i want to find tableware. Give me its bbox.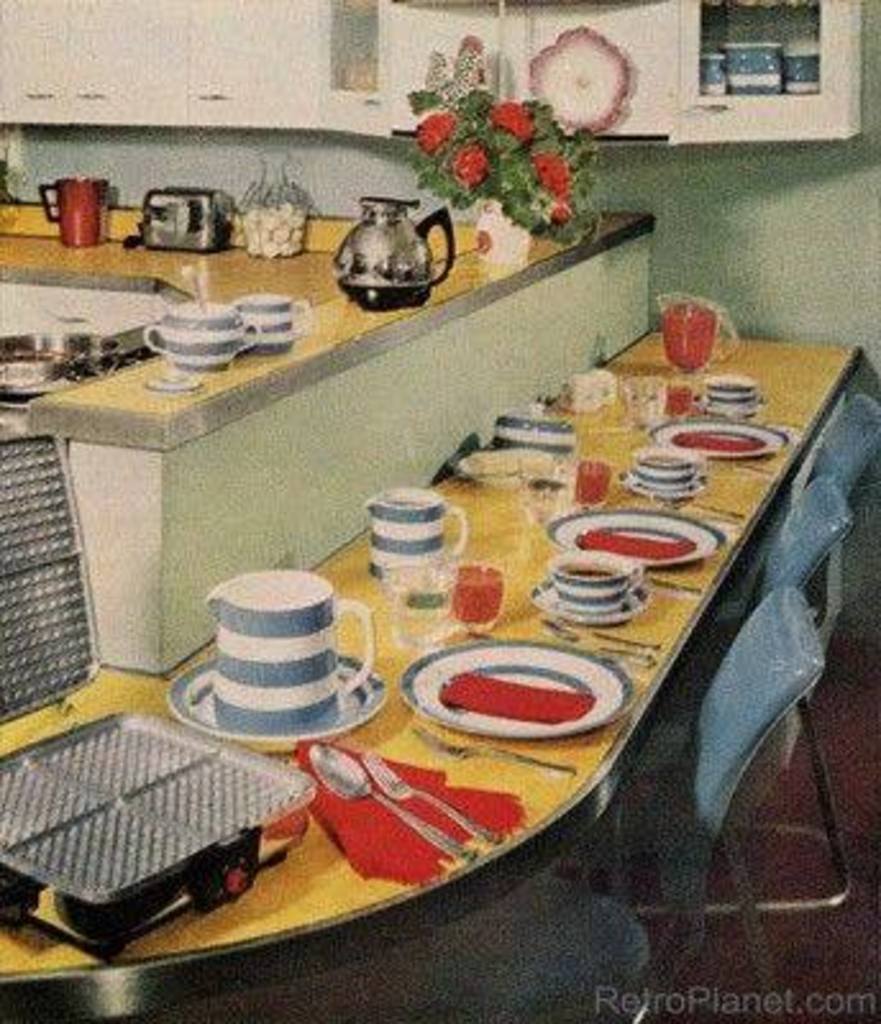
{"left": 353, "top": 486, "right": 474, "bottom": 556}.
